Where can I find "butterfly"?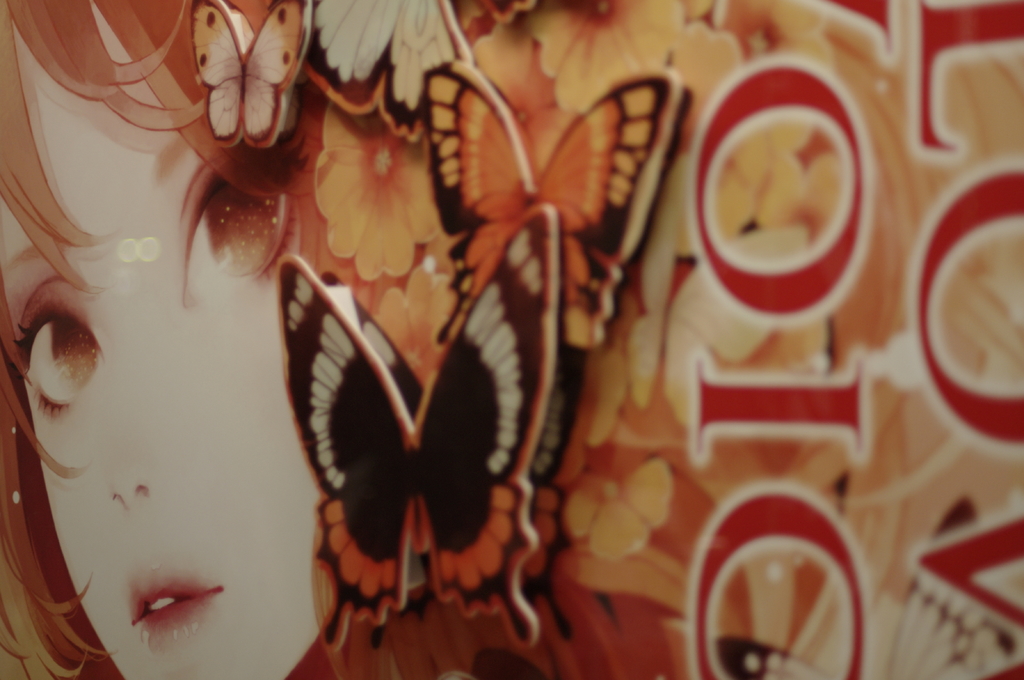
You can find it at (417,61,688,353).
